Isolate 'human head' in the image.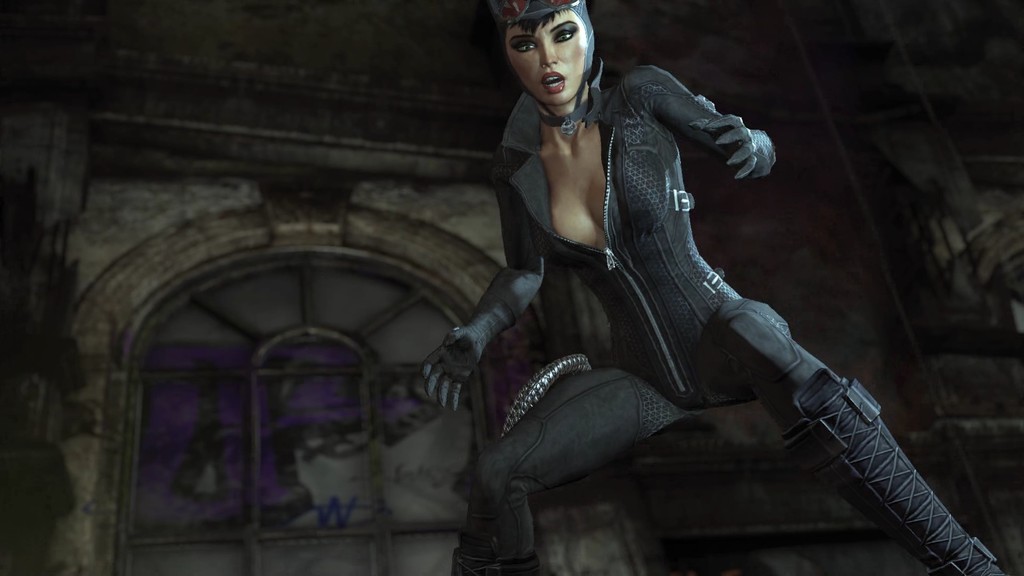
Isolated region: 506/8/589/106.
